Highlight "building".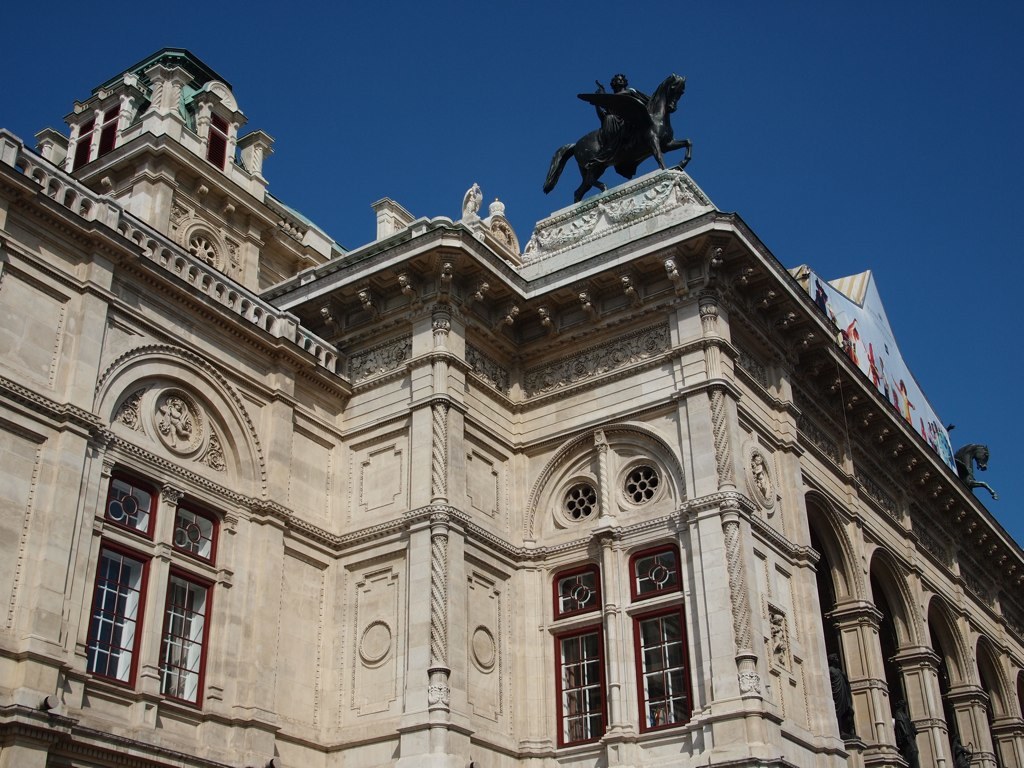
Highlighted region: <region>0, 43, 1023, 767</region>.
